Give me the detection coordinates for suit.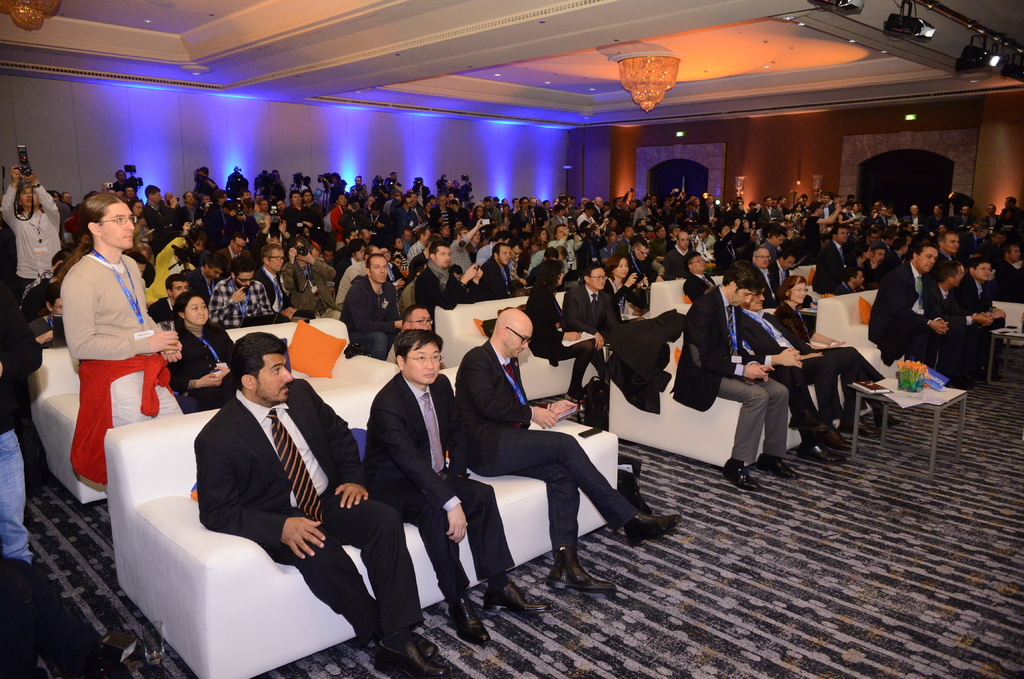
(680, 272, 712, 303).
